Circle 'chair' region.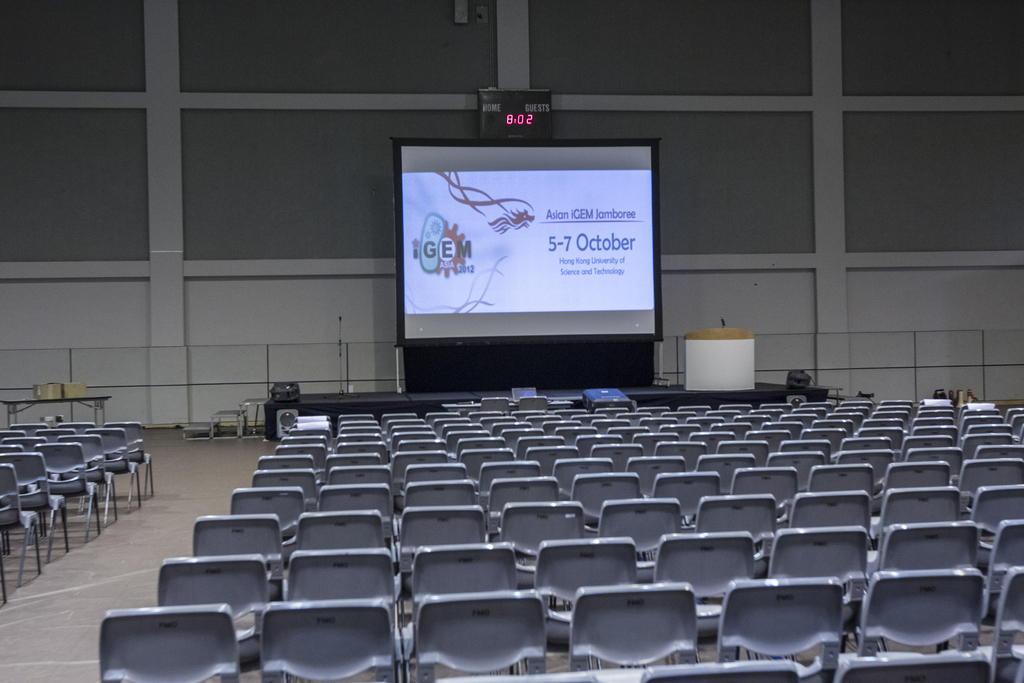
Region: select_region(396, 504, 496, 573).
